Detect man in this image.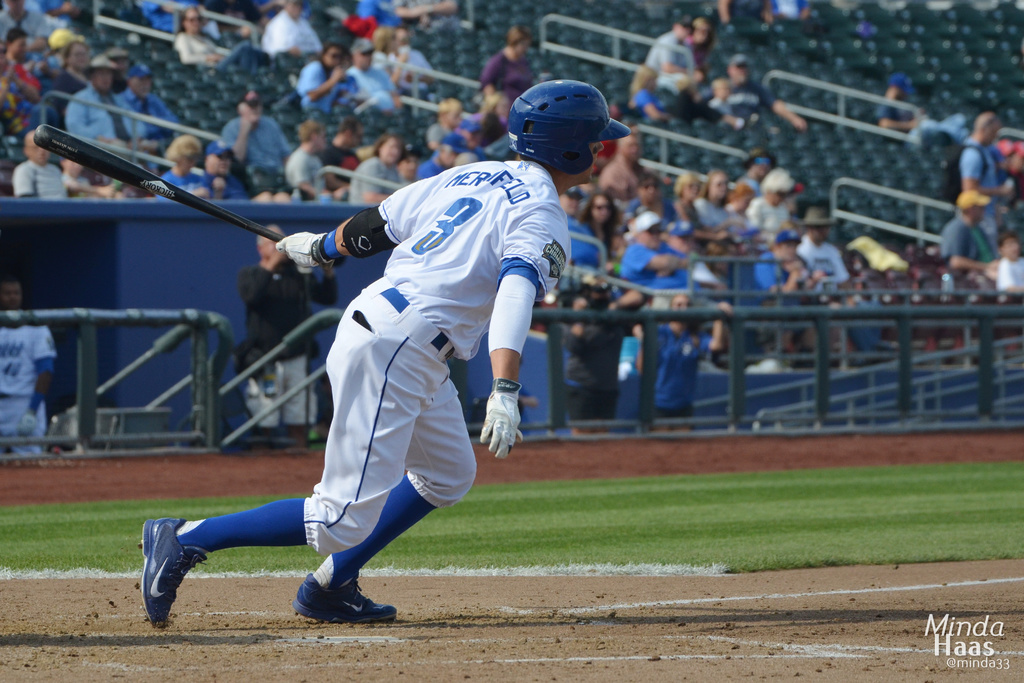
Detection: pyautogui.locateOnScreen(238, 223, 343, 428).
